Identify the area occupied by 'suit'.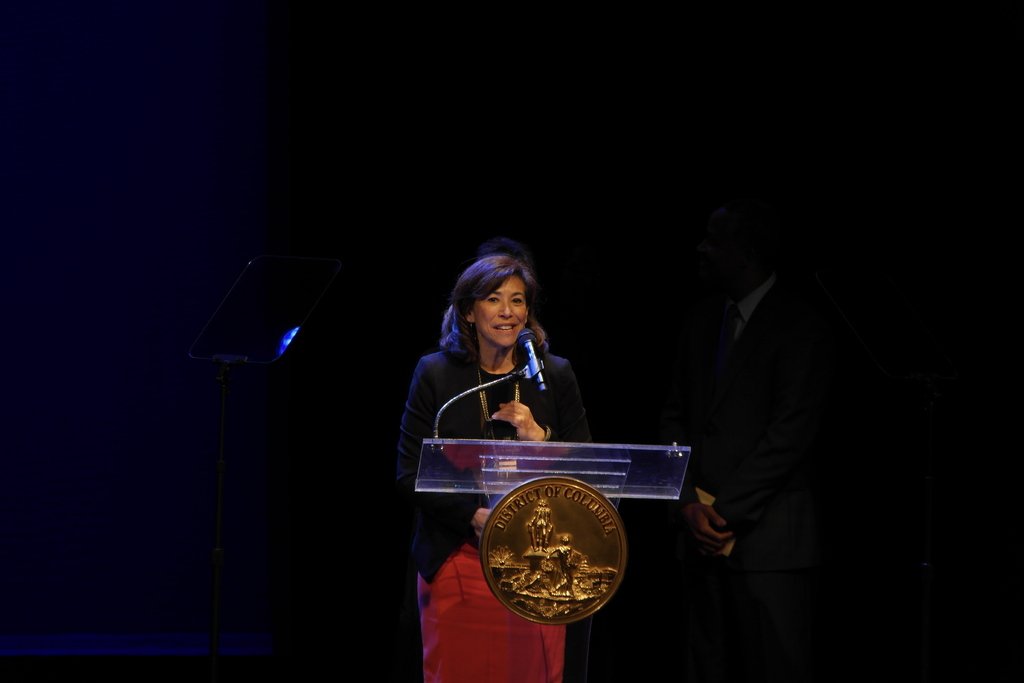
Area: rect(662, 199, 852, 610).
